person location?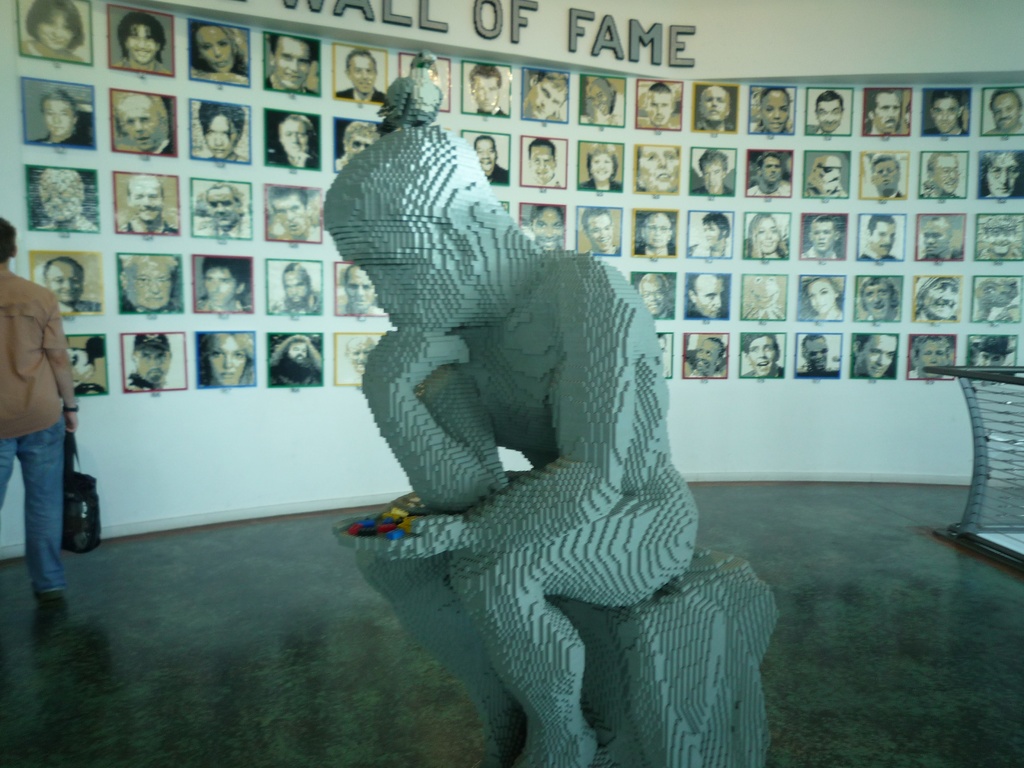
rect(861, 88, 905, 138)
